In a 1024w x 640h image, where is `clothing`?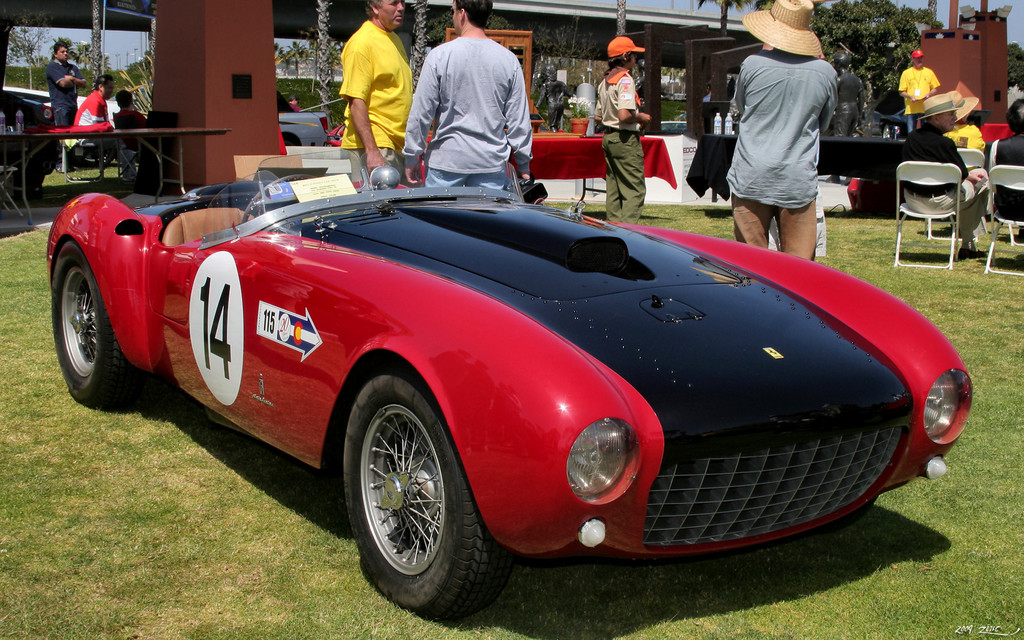
bbox=(909, 122, 970, 202).
